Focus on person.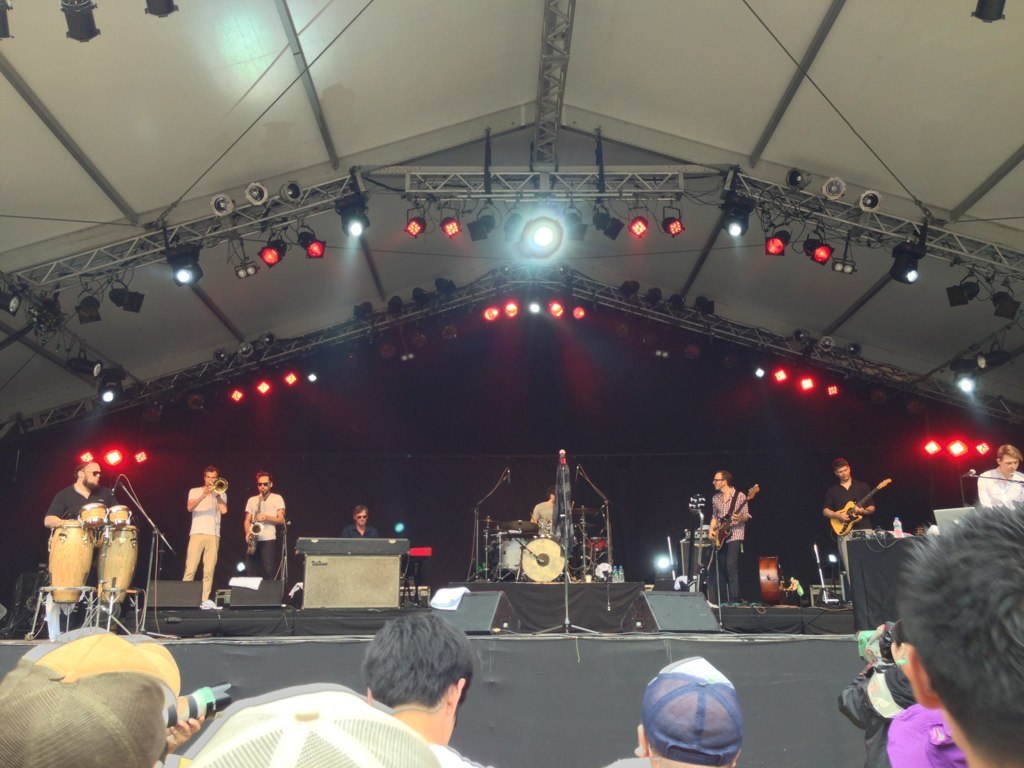
Focused at (899,498,1023,767).
